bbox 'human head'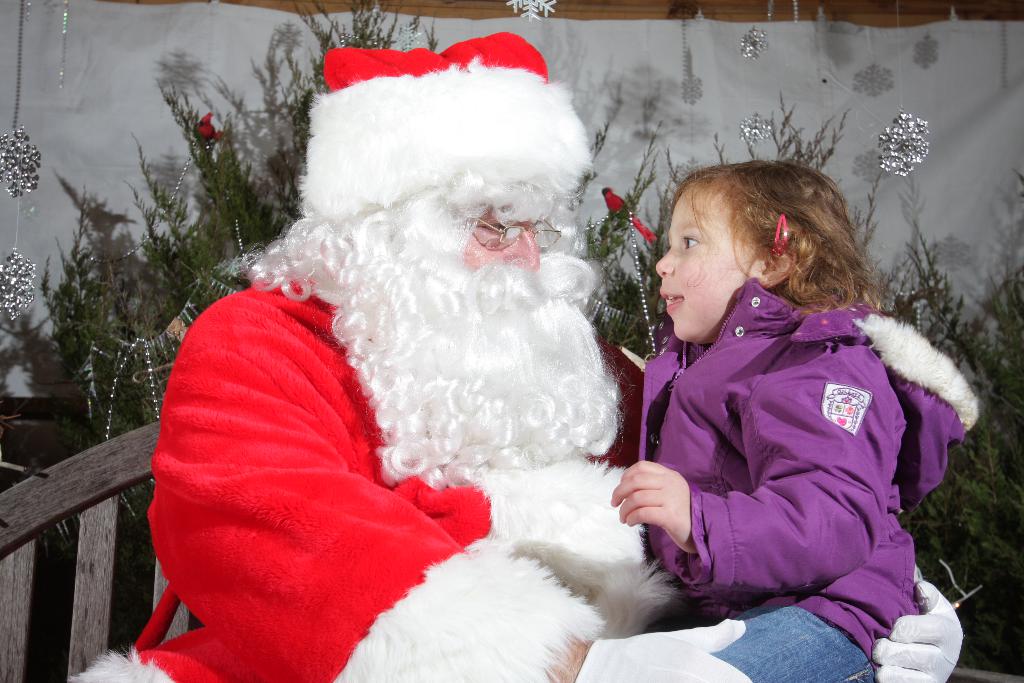
294/30/595/368
